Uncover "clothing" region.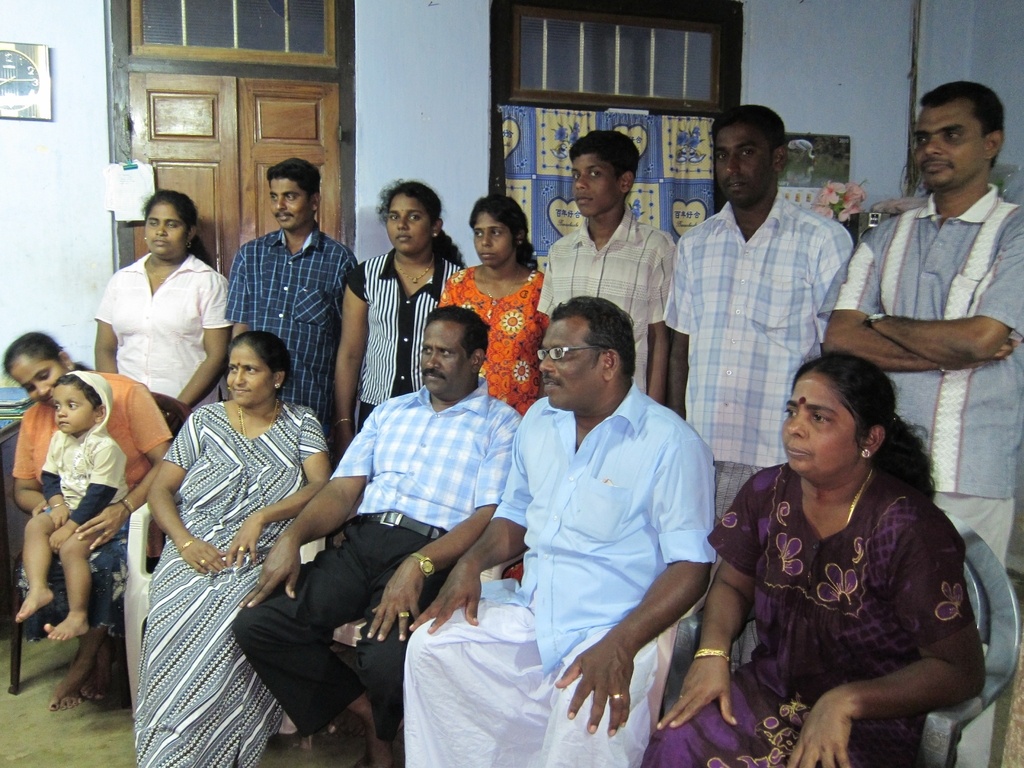
Uncovered: (394, 375, 708, 762).
